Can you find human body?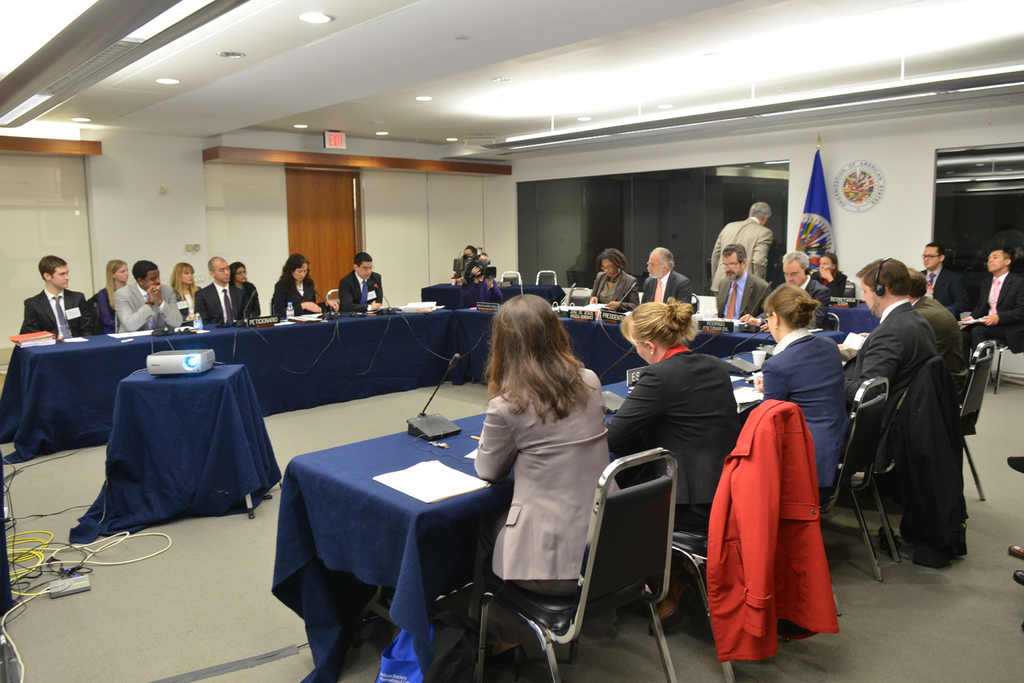
Yes, bounding box: region(750, 294, 861, 551).
